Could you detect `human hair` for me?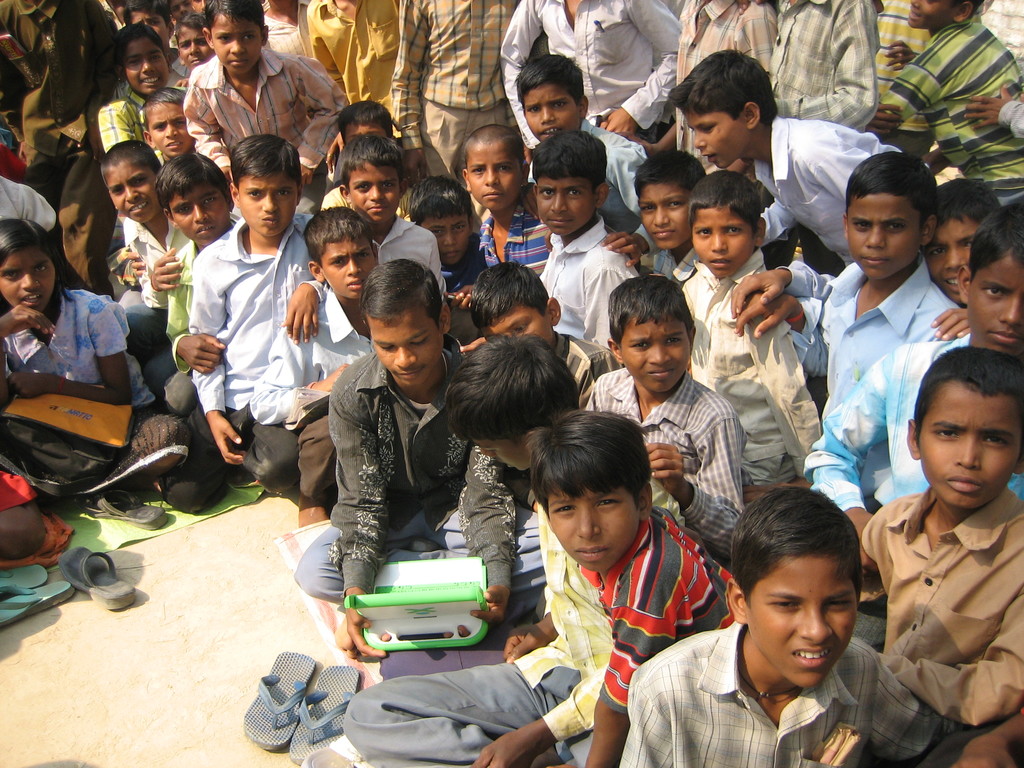
Detection result: BBox(933, 173, 1001, 234).
